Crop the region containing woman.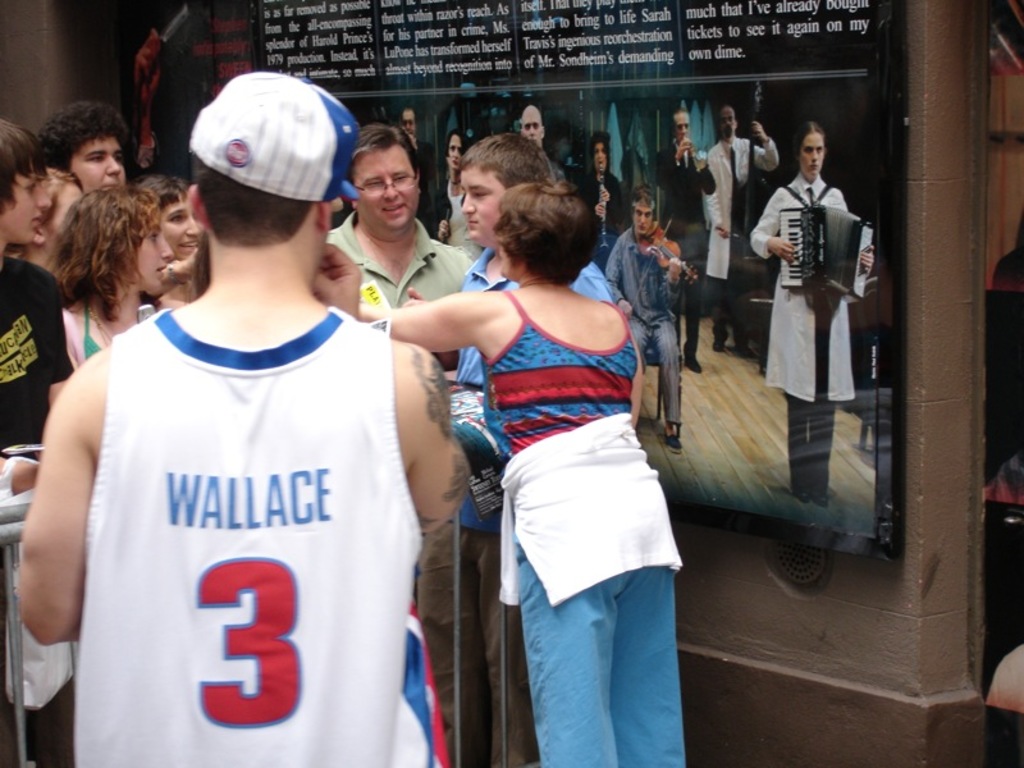
Crop region: [748,122,876,520].
